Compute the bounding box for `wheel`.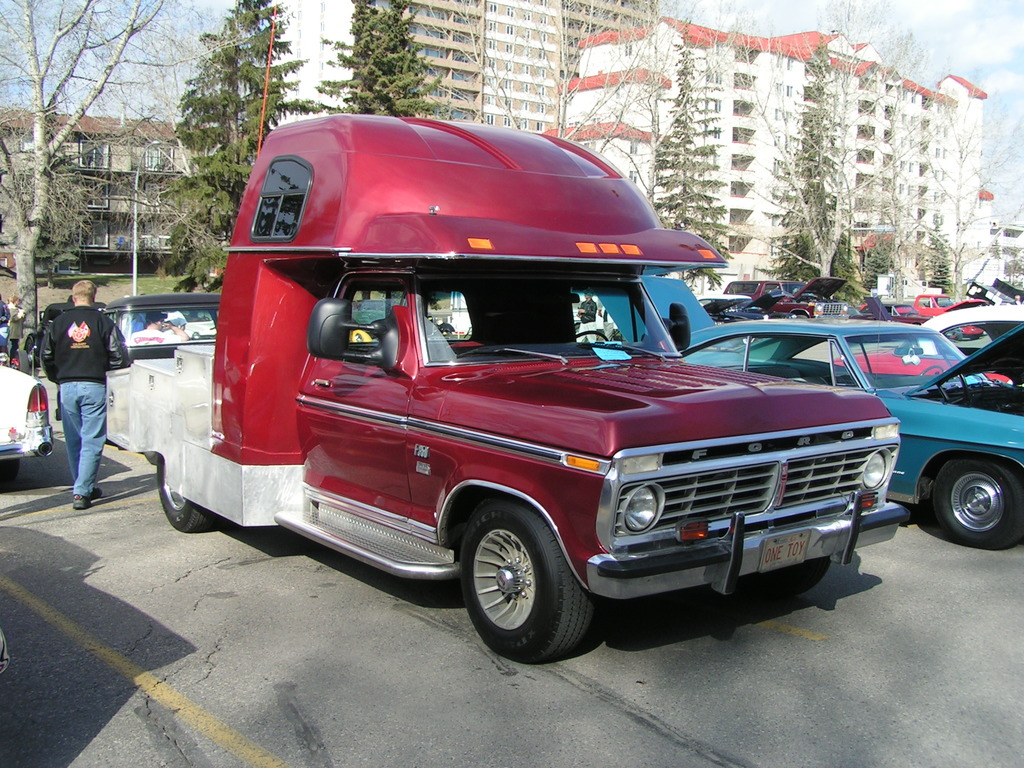
[left=796, top=314, right=808, bottom=323].
